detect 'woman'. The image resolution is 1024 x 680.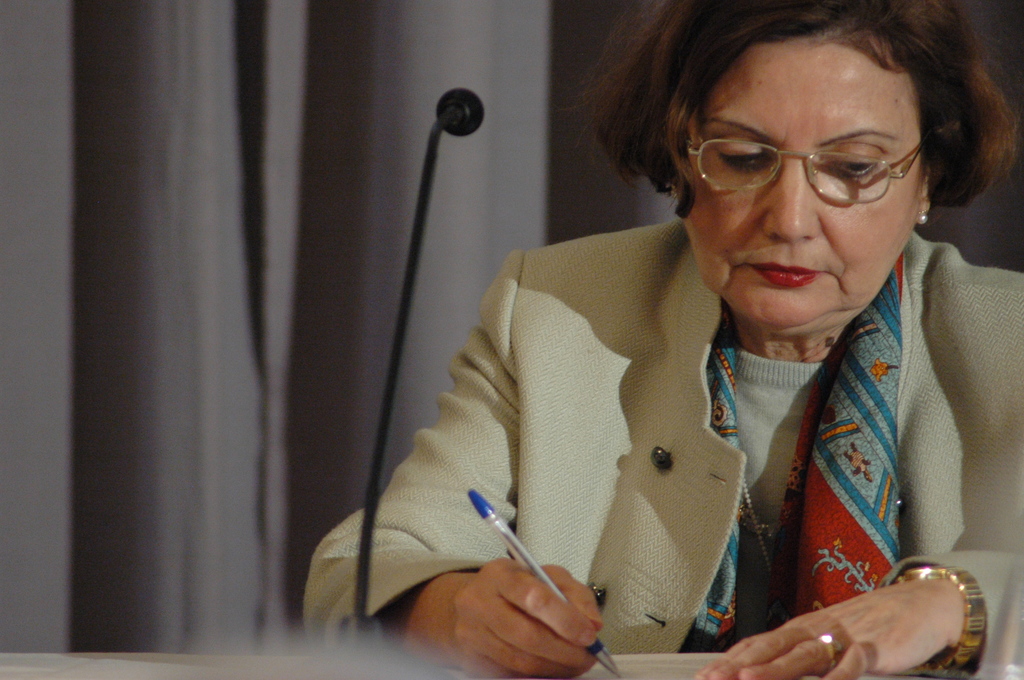
l=339, t=6, r=984, b=675.
